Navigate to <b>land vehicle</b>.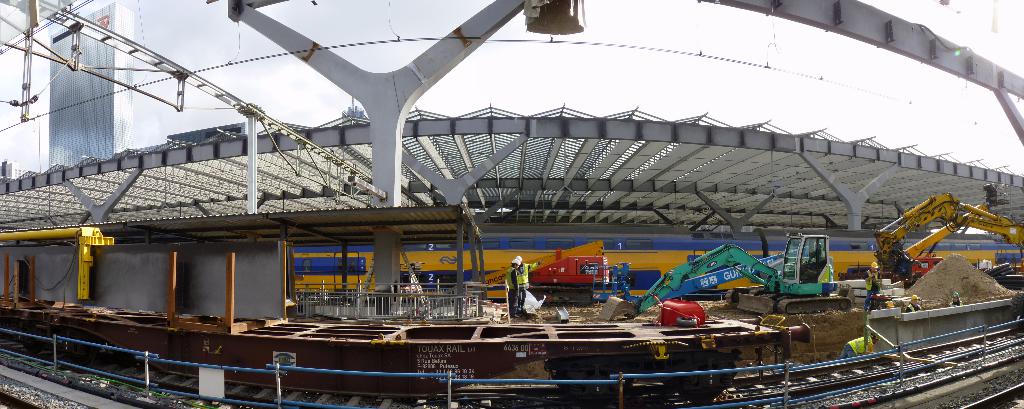
Navigation target: 596, 234, 848, 317.
